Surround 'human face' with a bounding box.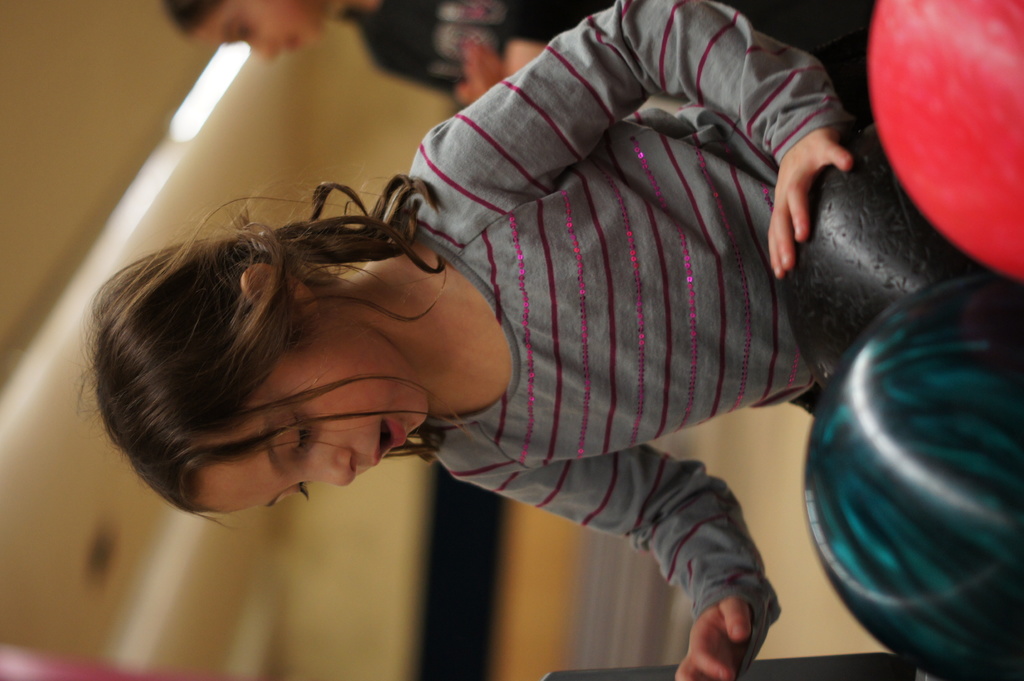
189,312,423,513.
